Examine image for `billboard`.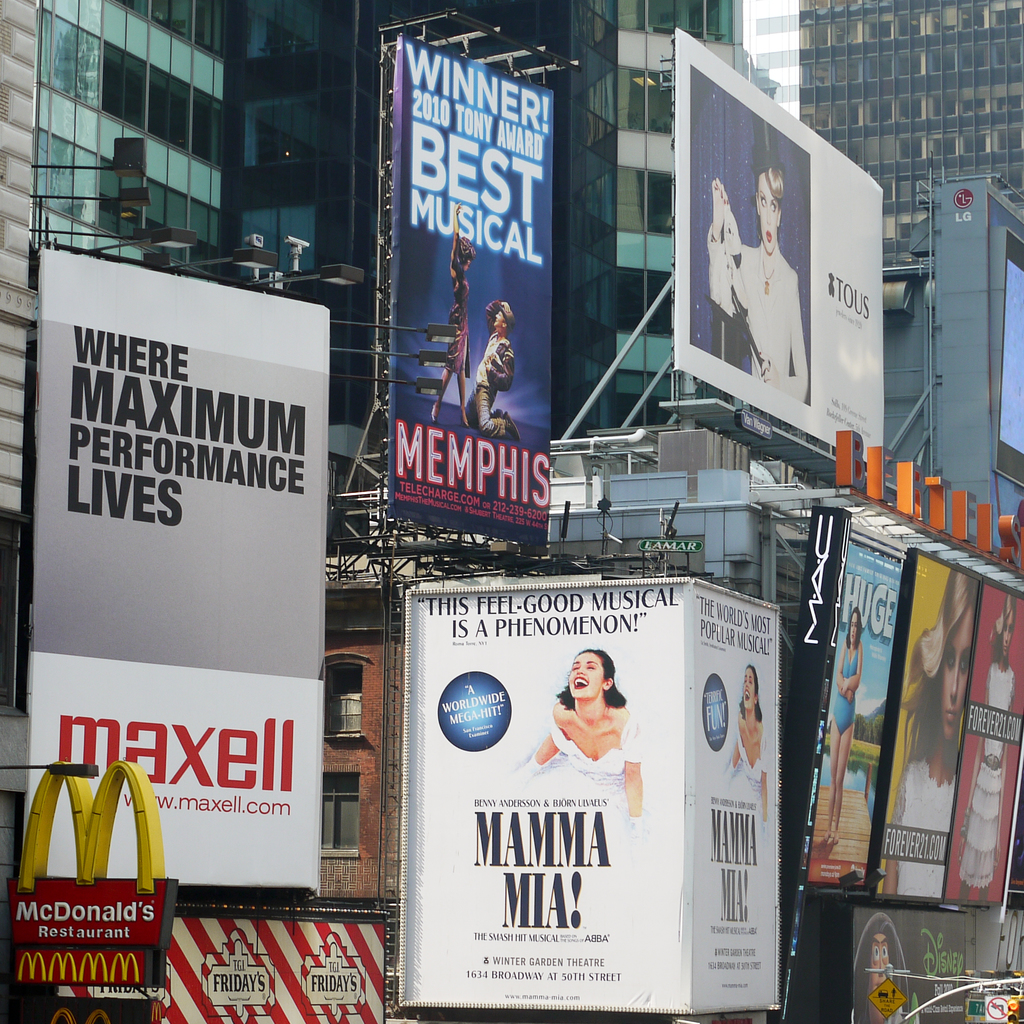
Examination result: (left=28, top=251, right=329, bottom=898).
